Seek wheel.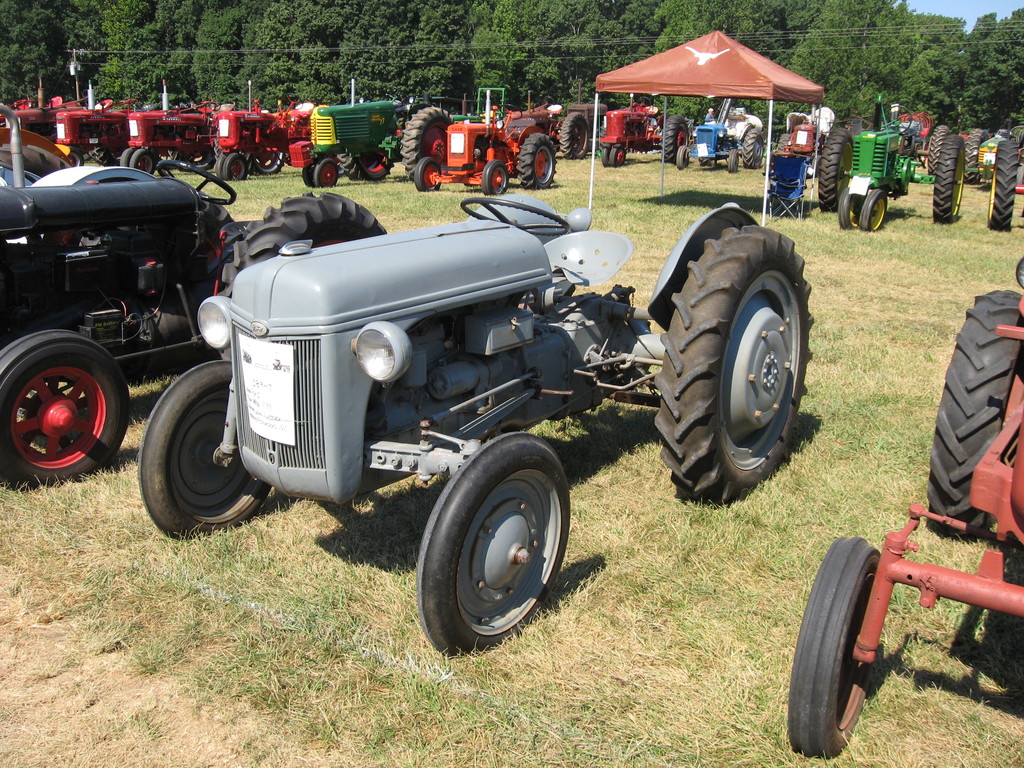
[516, 132, 559, 190].
